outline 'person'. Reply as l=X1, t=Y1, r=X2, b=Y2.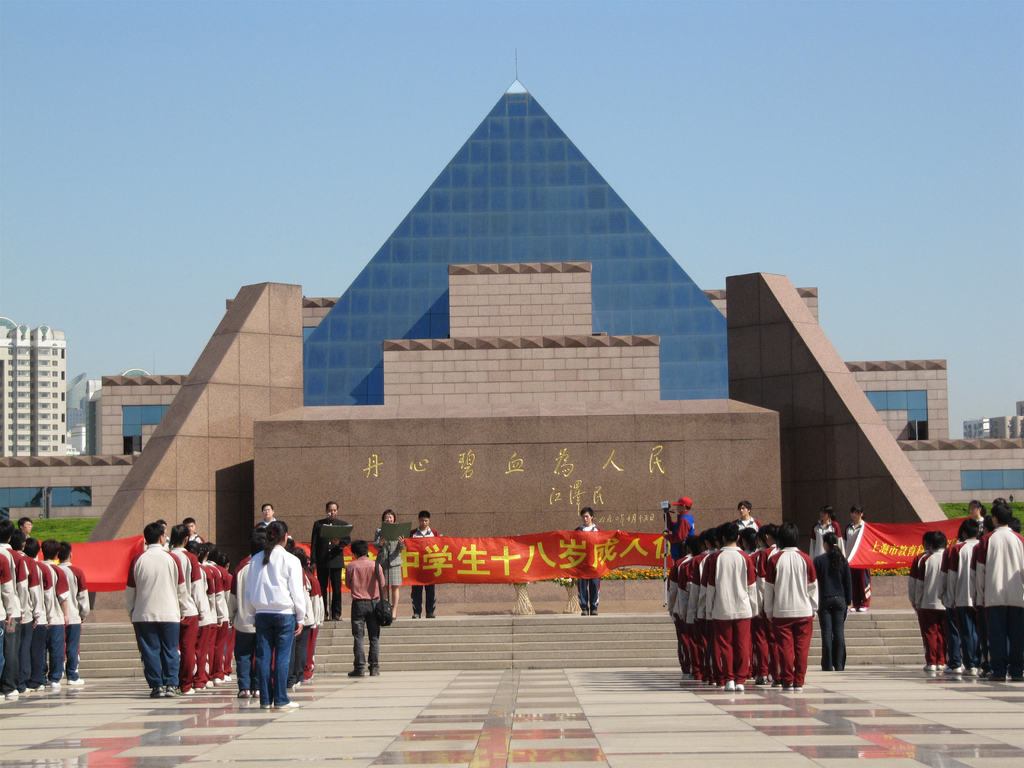
l=846, t=503, r=871, b=594.
